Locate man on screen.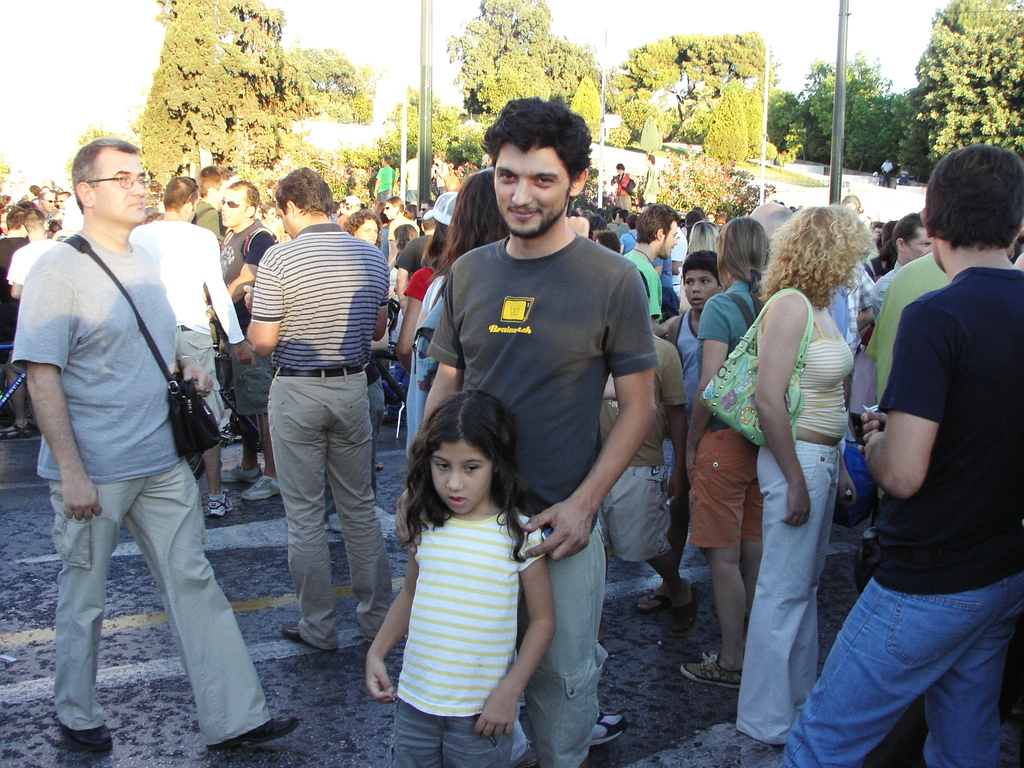
On screen at crop(218, 176, 276, 500).
